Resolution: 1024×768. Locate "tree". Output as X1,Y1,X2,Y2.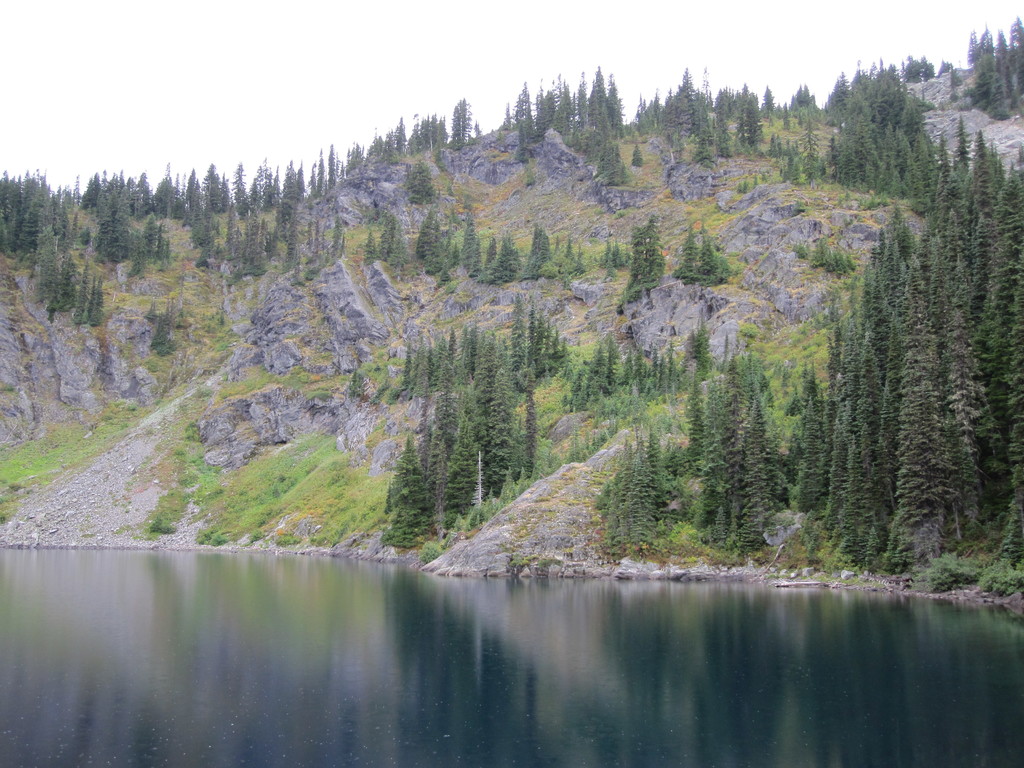
86,161,304,267.
